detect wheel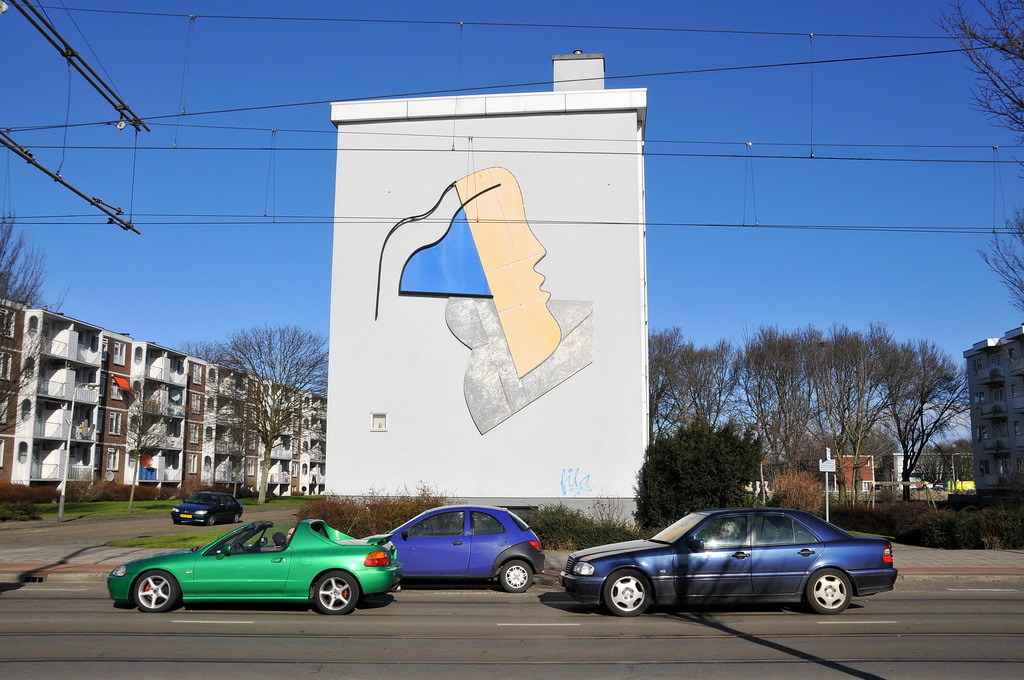
[x1=601, y1=568, x2=647, y2=616]
